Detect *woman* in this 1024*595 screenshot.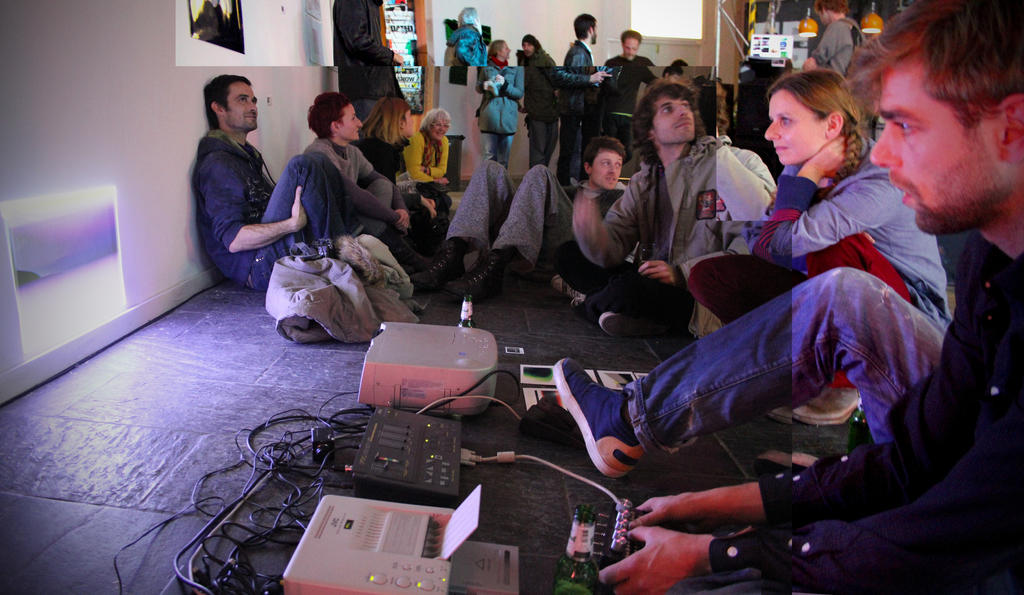
Detection: {"x1": 353, "y1": 101, "x2": 432, "y2": 230}.
